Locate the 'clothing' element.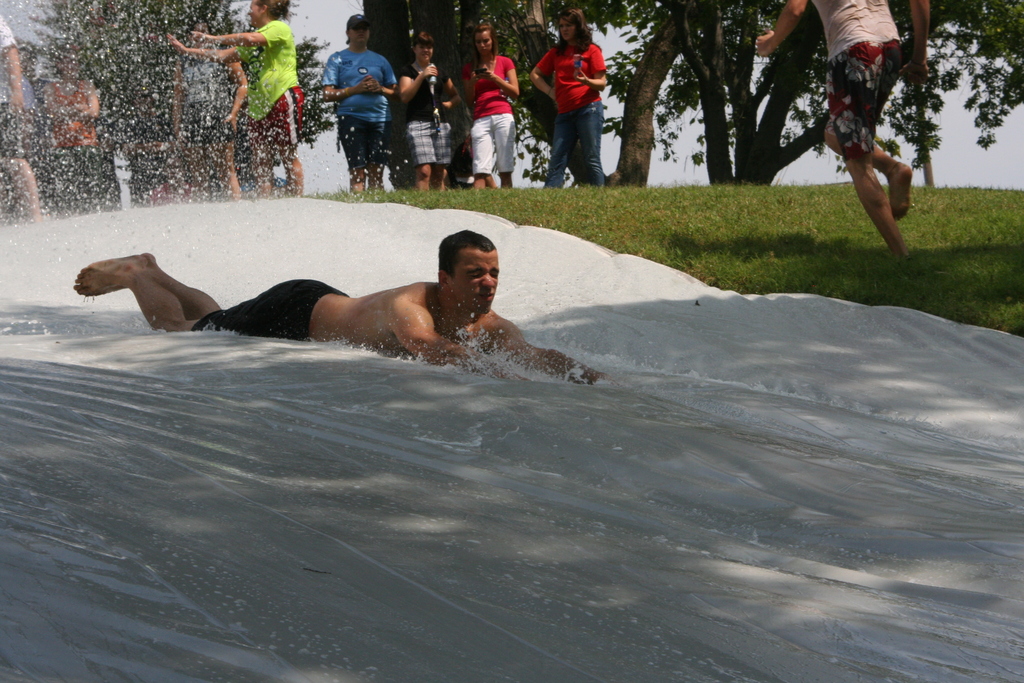
Element bbox: BBox(242, 19, 302, 156).
